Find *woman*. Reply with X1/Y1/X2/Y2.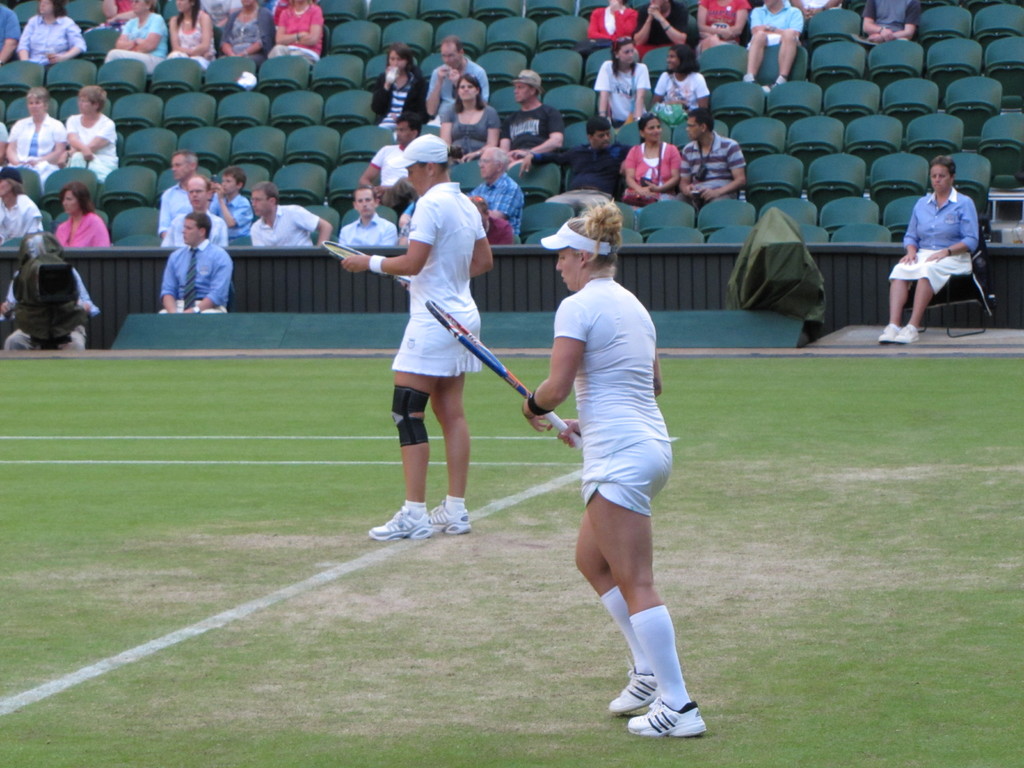
221/0/272/60.
